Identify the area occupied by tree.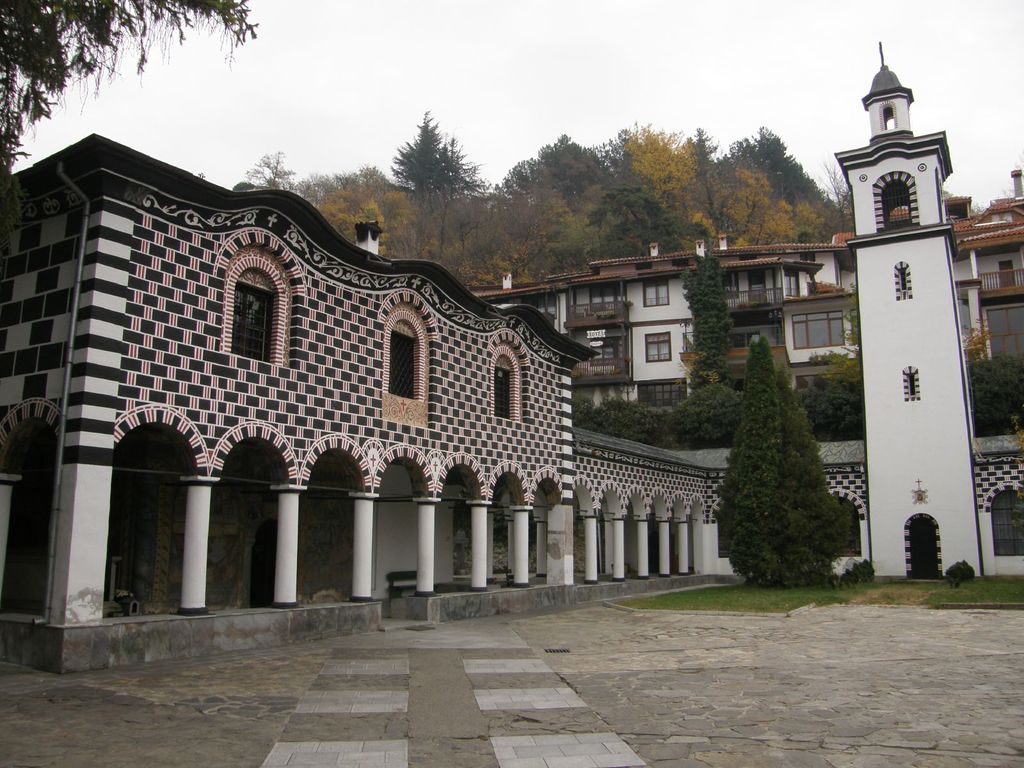
Area: region(792, 345, 868, 443).
